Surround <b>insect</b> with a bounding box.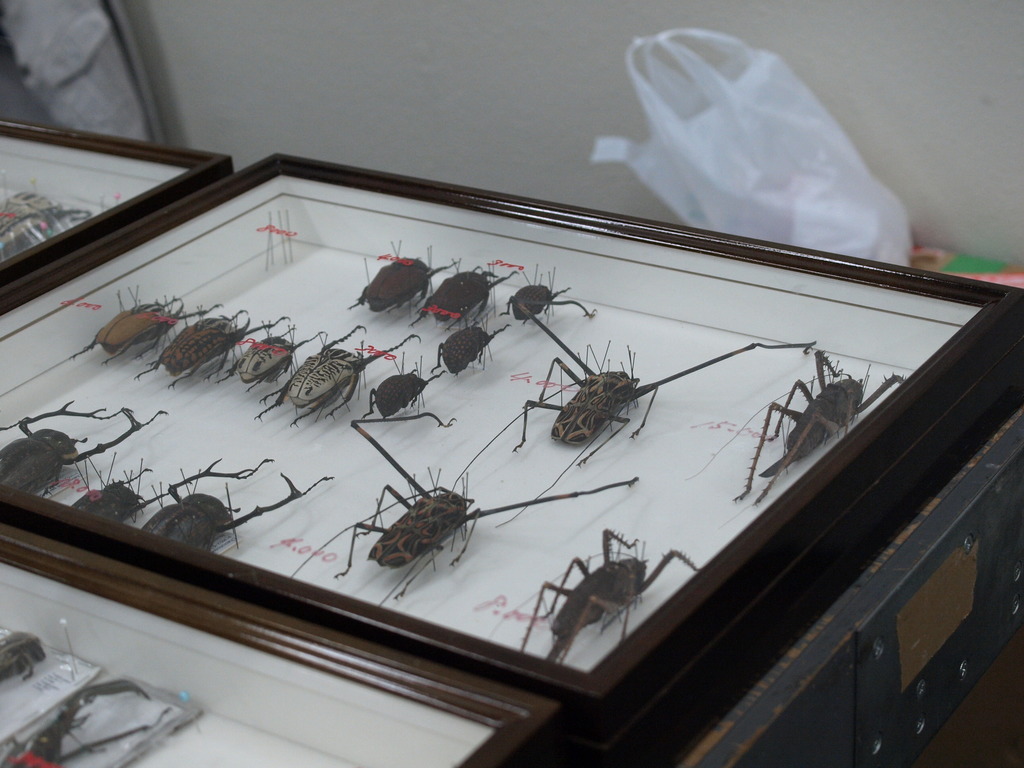
region(146, 460, 321, 548).
